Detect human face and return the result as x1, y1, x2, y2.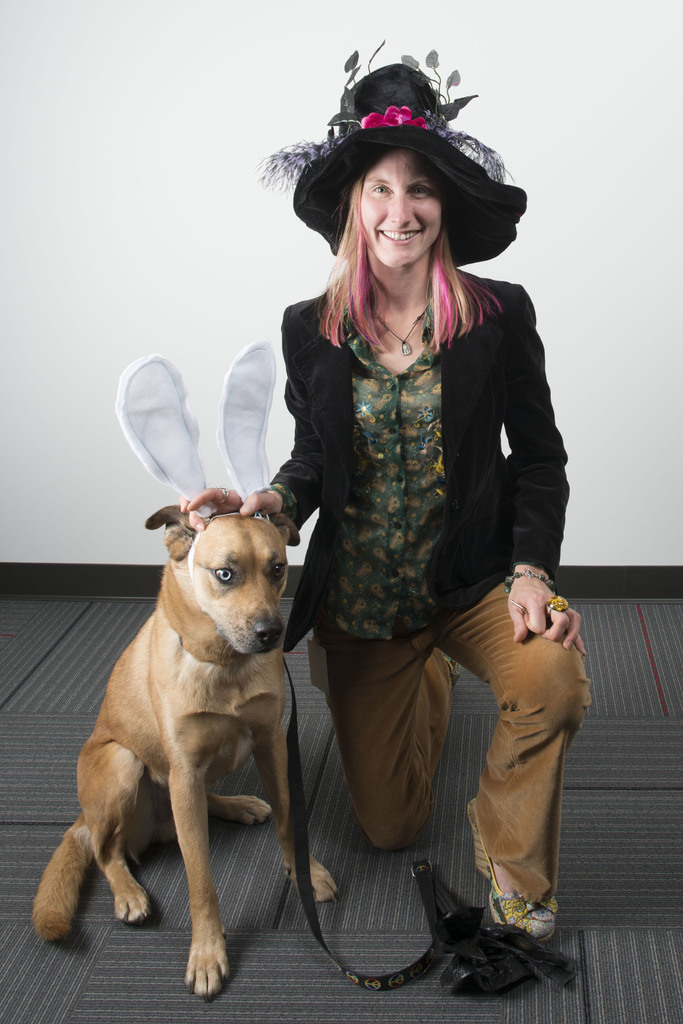
361, 154, 443, 266.
